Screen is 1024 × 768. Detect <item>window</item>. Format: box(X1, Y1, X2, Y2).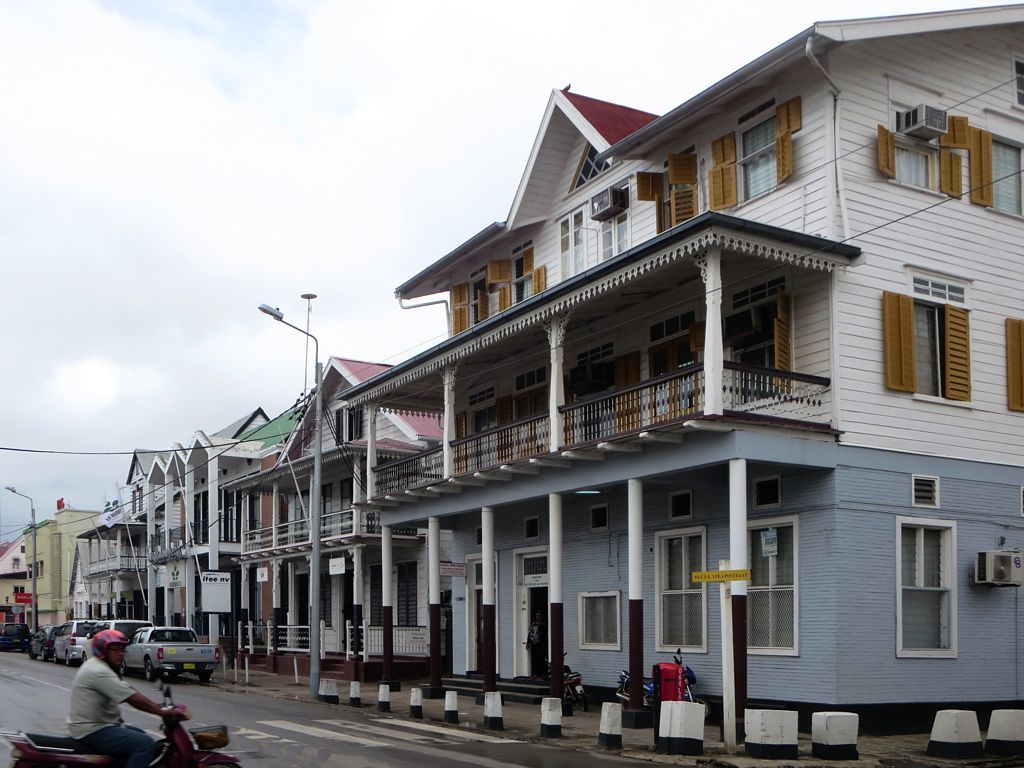
box(893, 513, 959, 660).
